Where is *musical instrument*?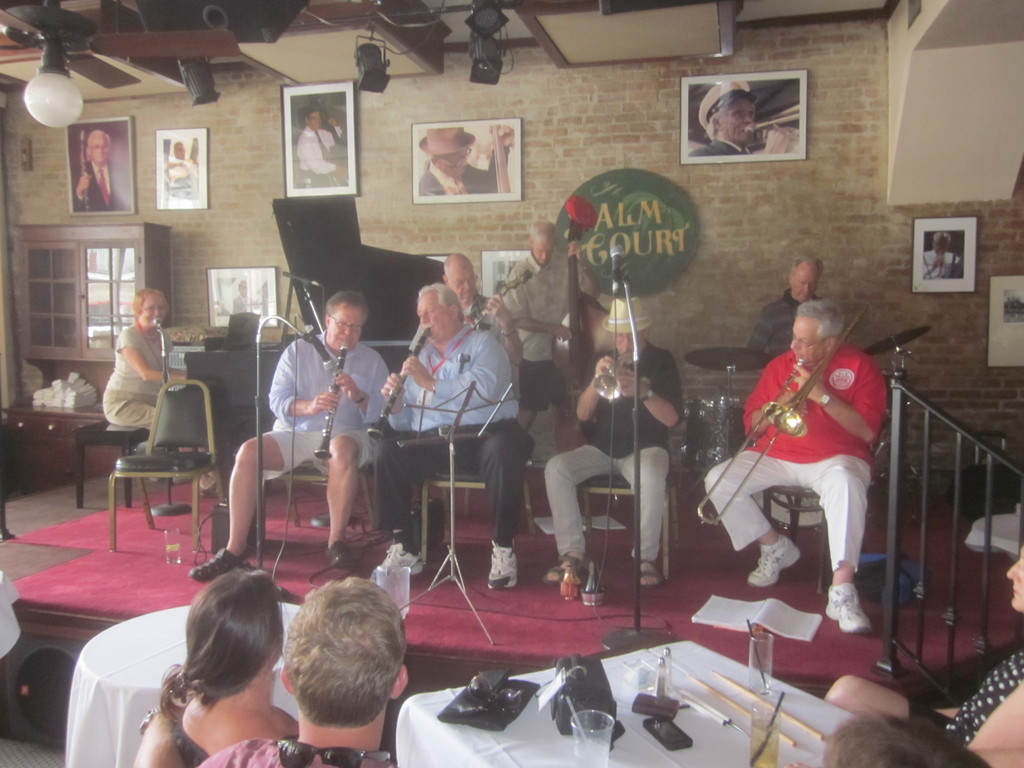
<region>676, 396, 755, 486</region>.
